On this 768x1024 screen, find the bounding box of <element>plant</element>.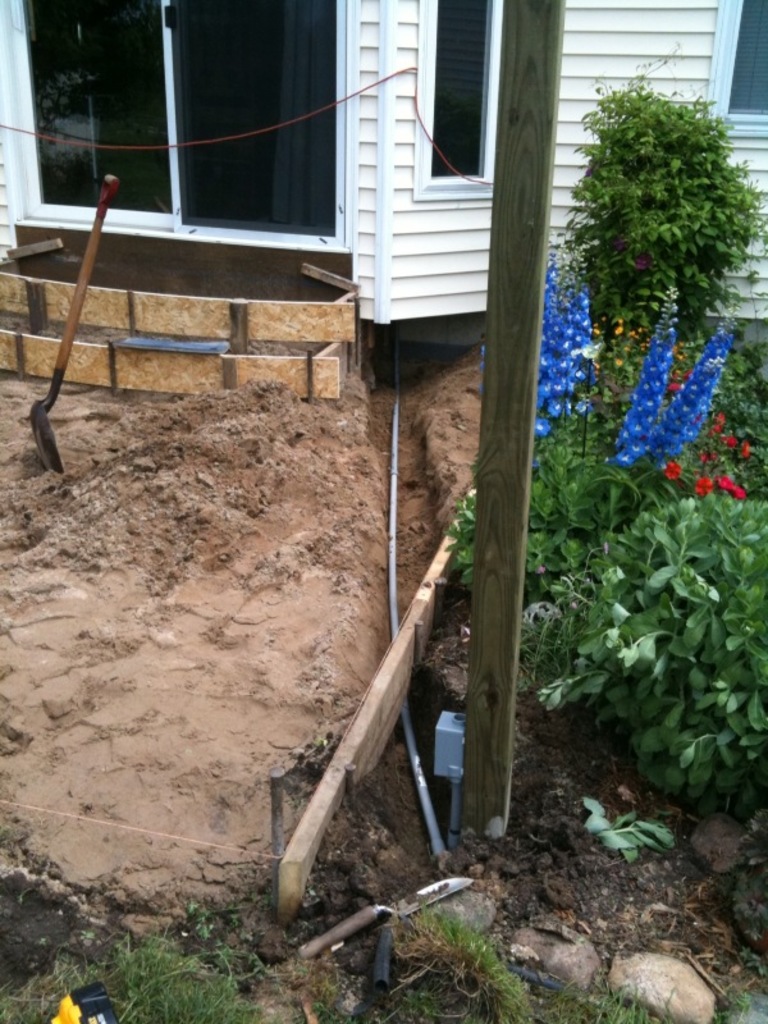
Bounding box: (524, 420, 764, 850).
